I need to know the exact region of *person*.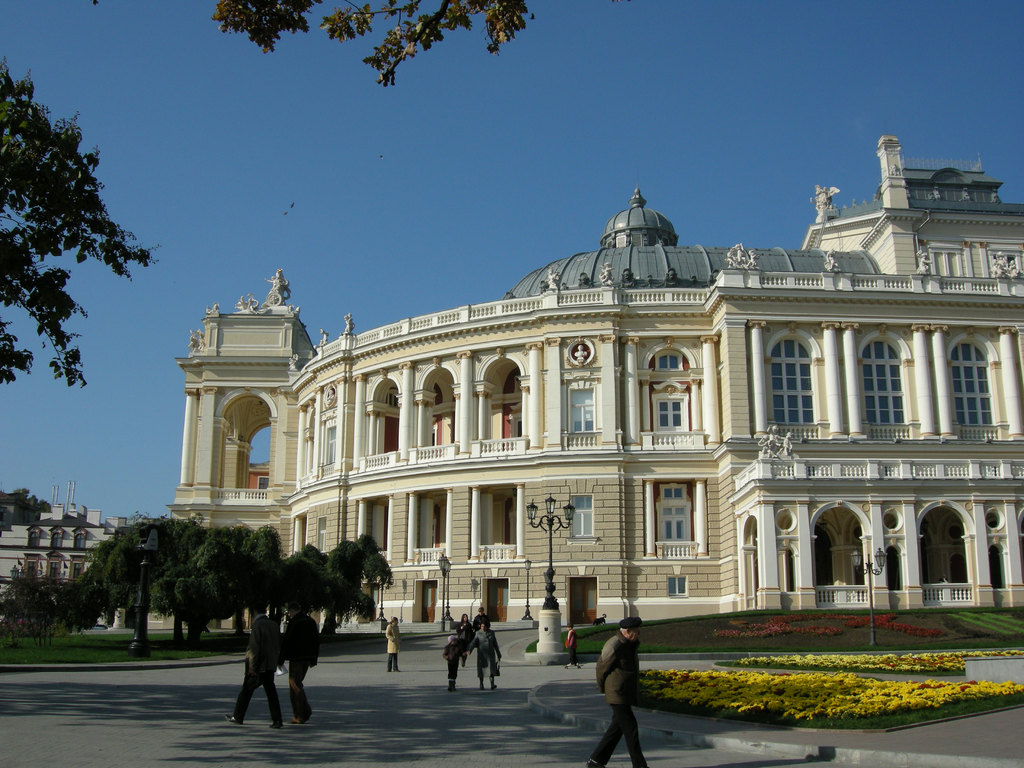
Region: left=477, top=611, right=491, bottom=631.
